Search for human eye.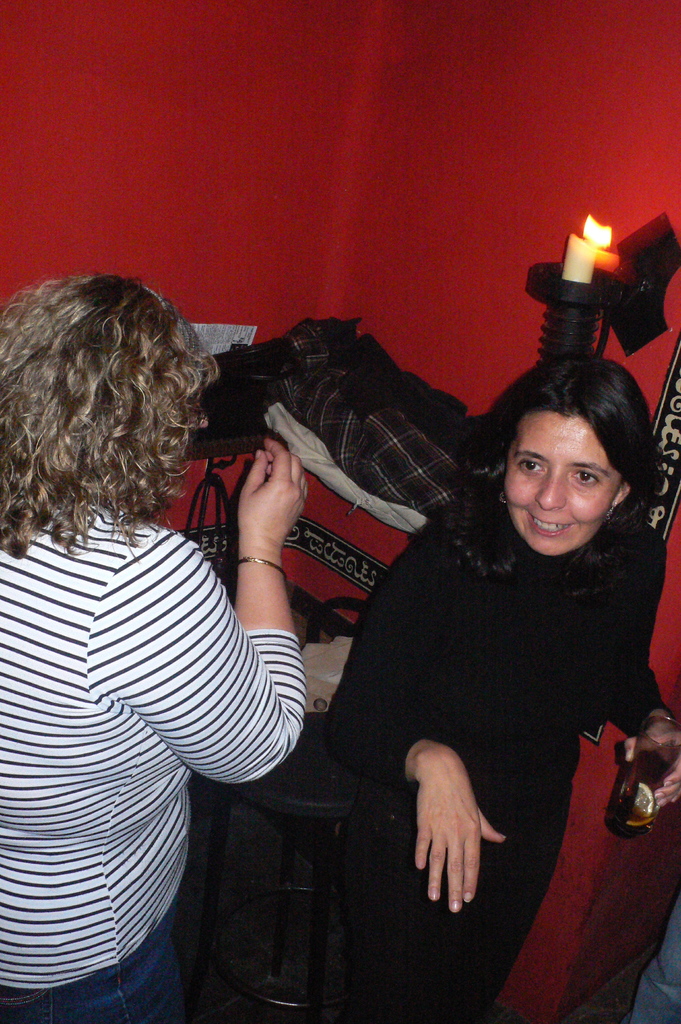
Found at crop(571, 463, 611, 488).
